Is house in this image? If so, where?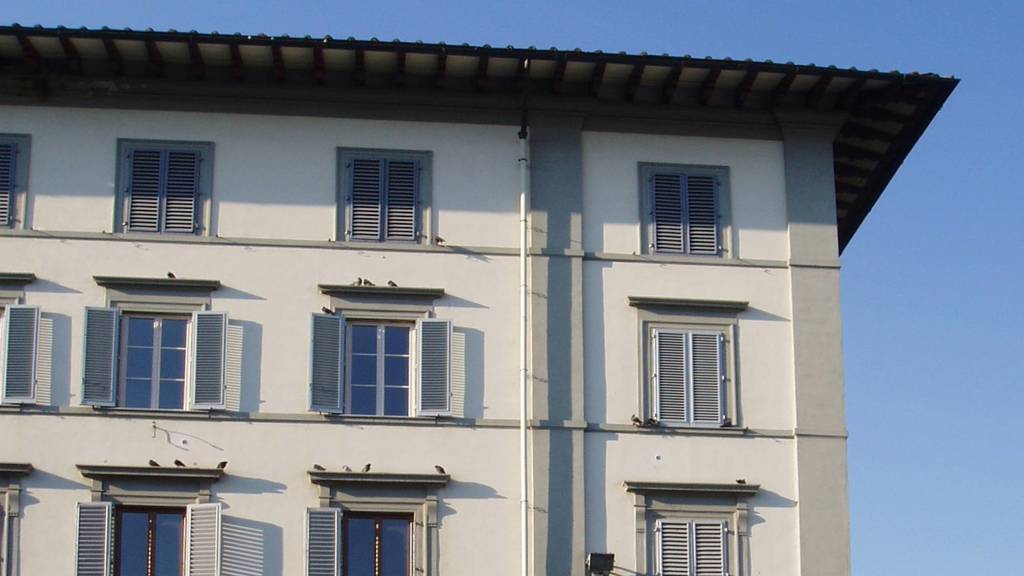
Yes, at x1=0, y1=28, x2=962, y2=575.
